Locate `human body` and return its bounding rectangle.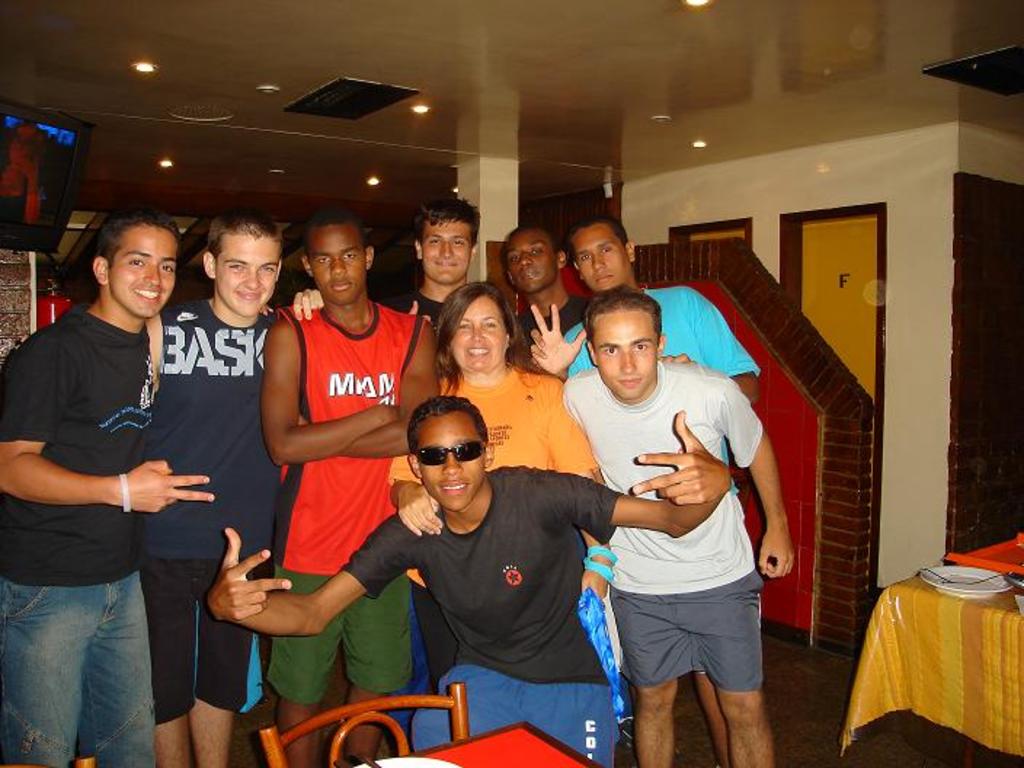
rect(215, 394, 733, 765).
